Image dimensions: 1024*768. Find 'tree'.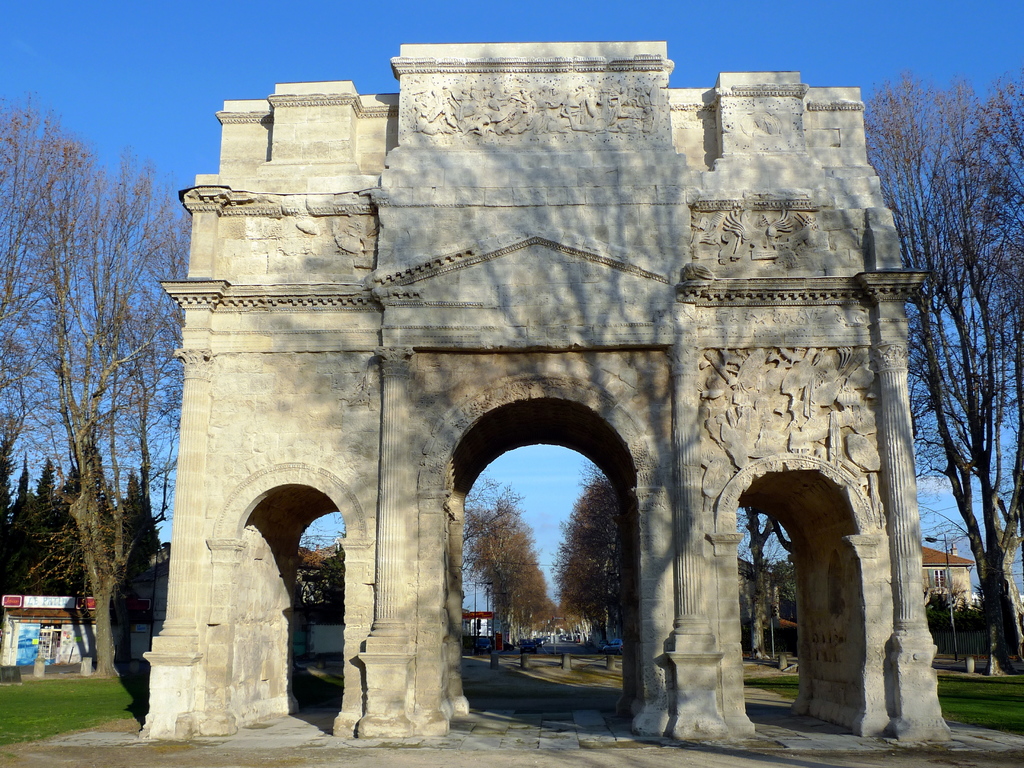
pyautogui.locateOnScreen(861, 65, 1023, 678).
